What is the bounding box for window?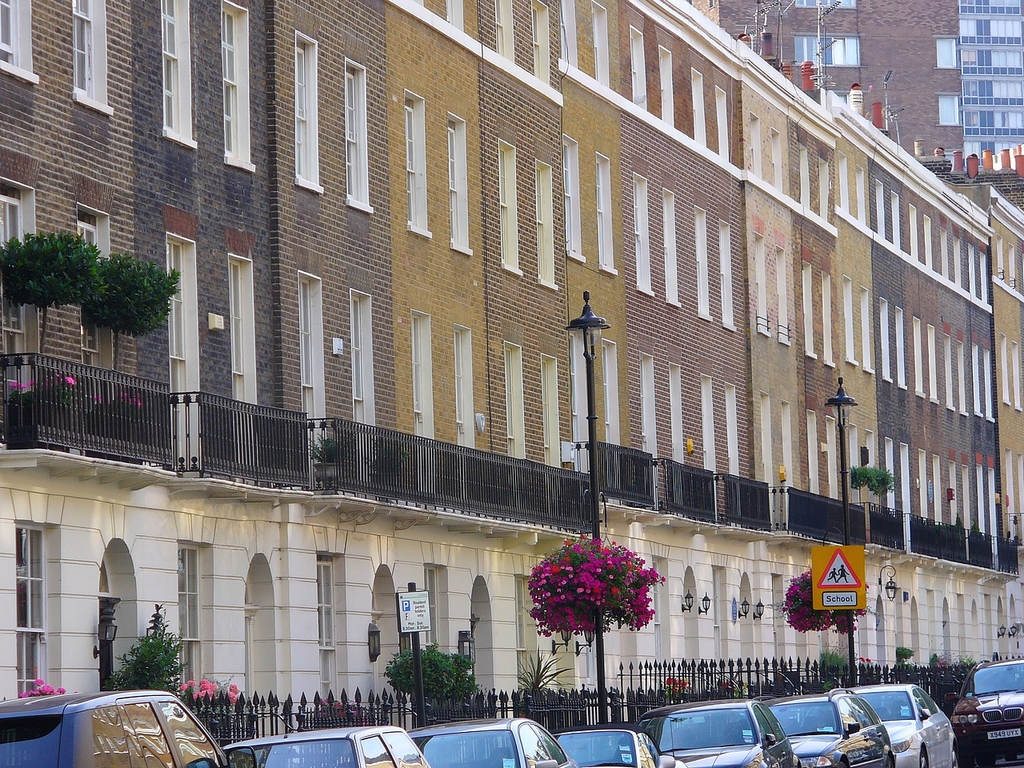
x1=721 y1=222 x2=735 y2=330.
